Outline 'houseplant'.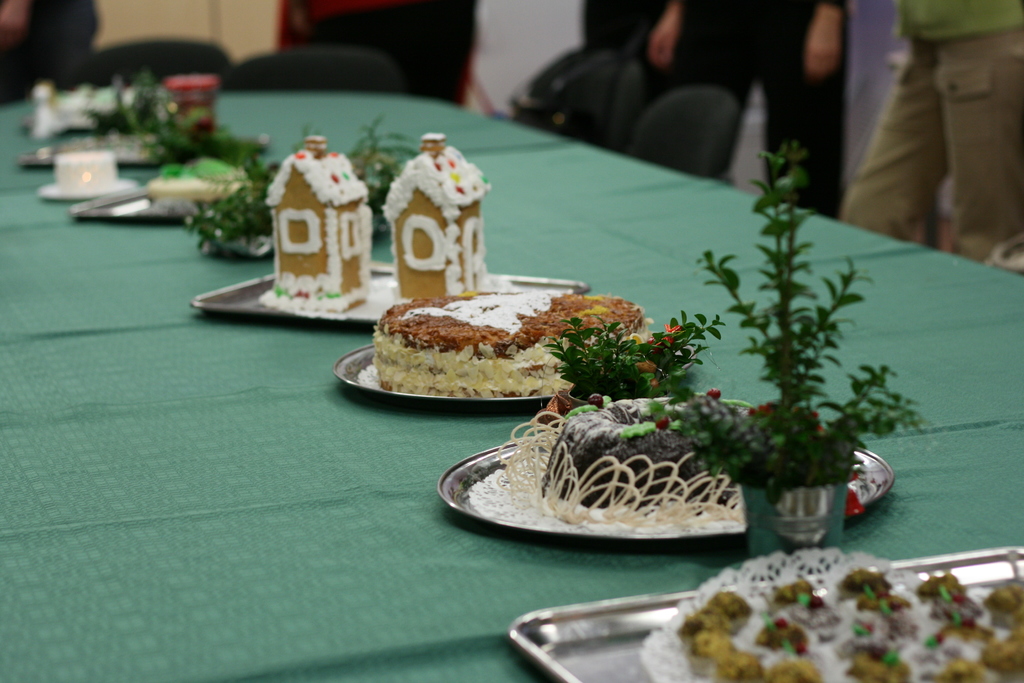
Outline: crop(561, 311, 731, 411).
